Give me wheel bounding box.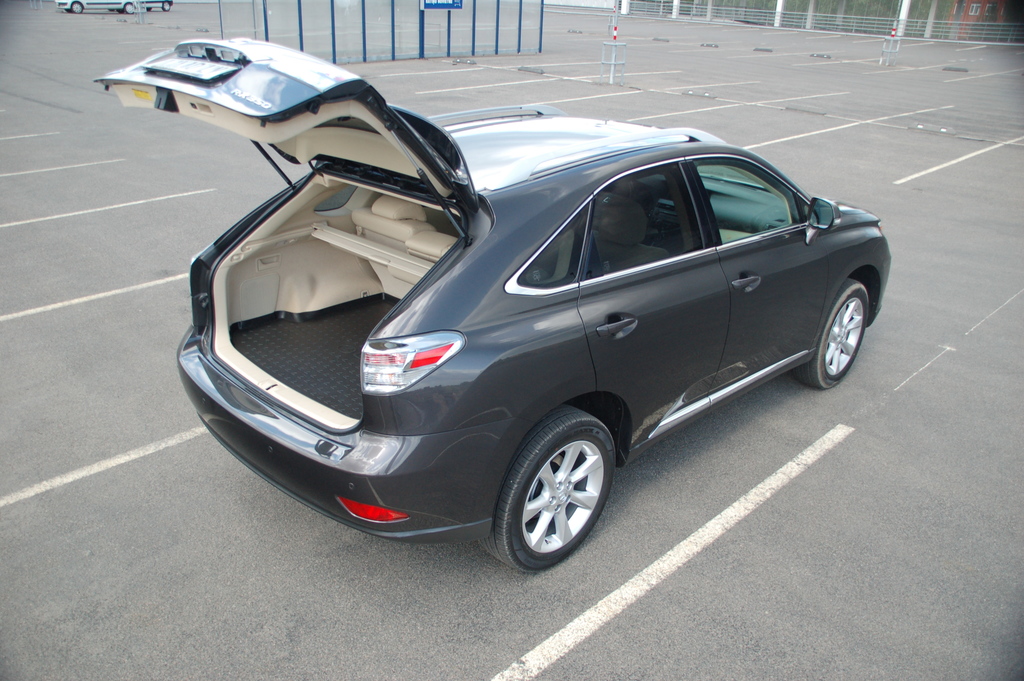
detection(796, 277, 867, 390).
